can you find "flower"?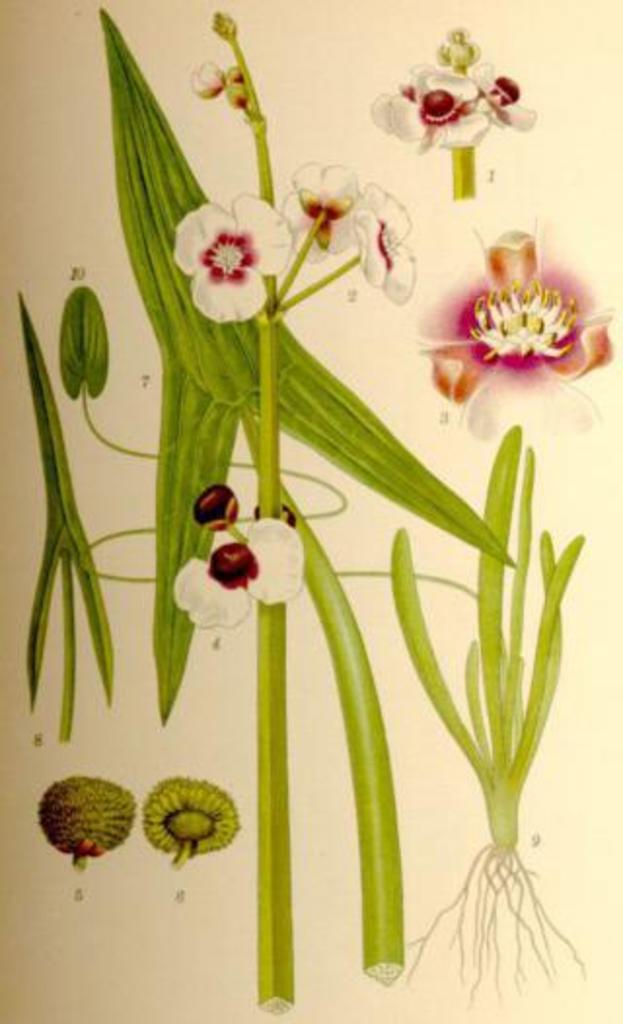
Yes, bounding box: [181, 181, 278, 310].
